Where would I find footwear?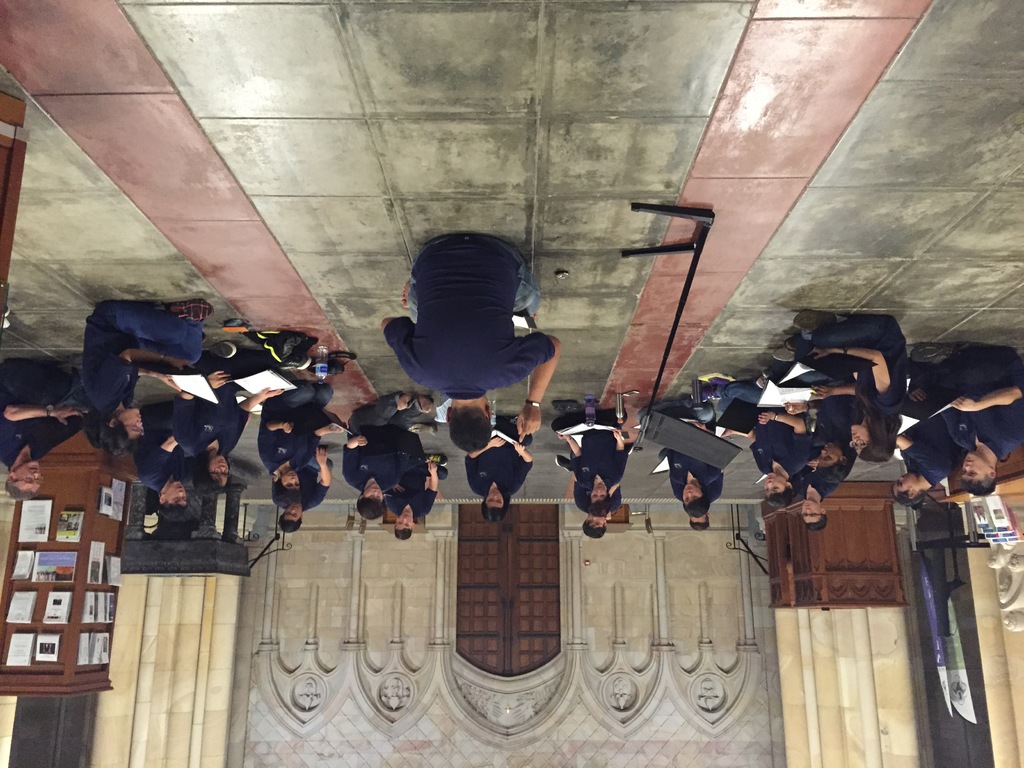
At box(430, 451, 449, 467).
